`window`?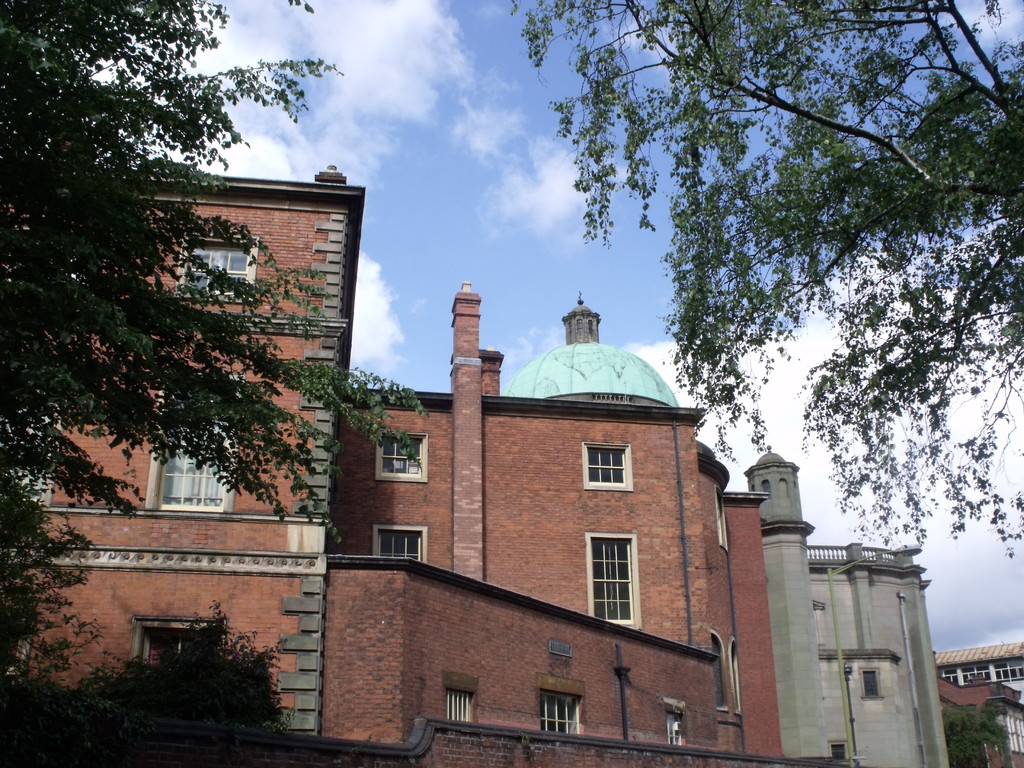
173:234:259:305
